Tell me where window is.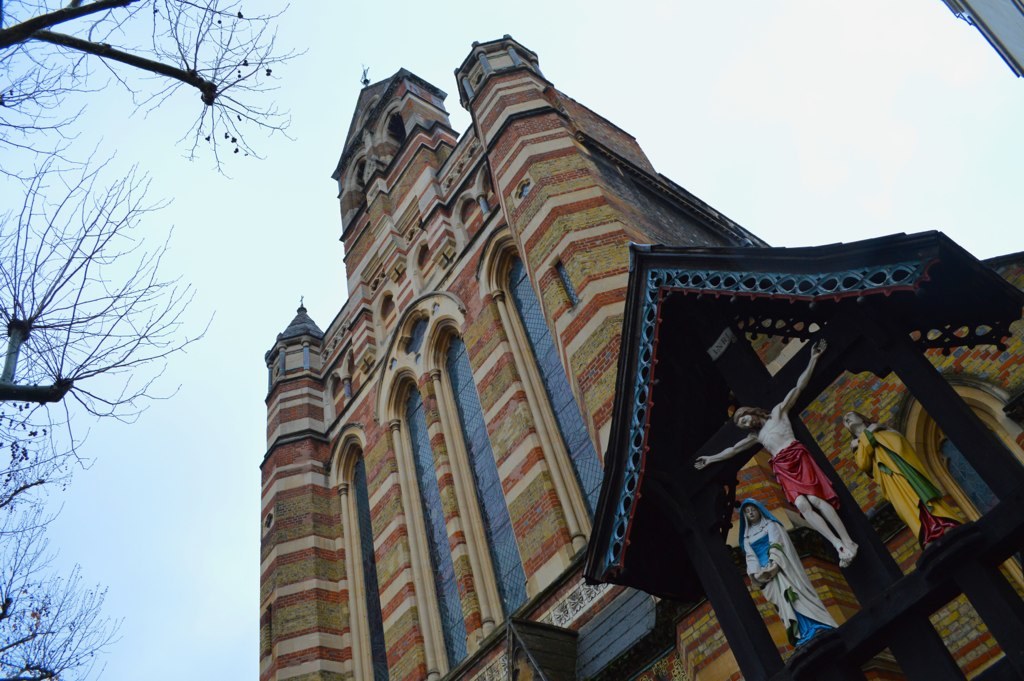
window is at Rect(936, 428, 995, 520).
